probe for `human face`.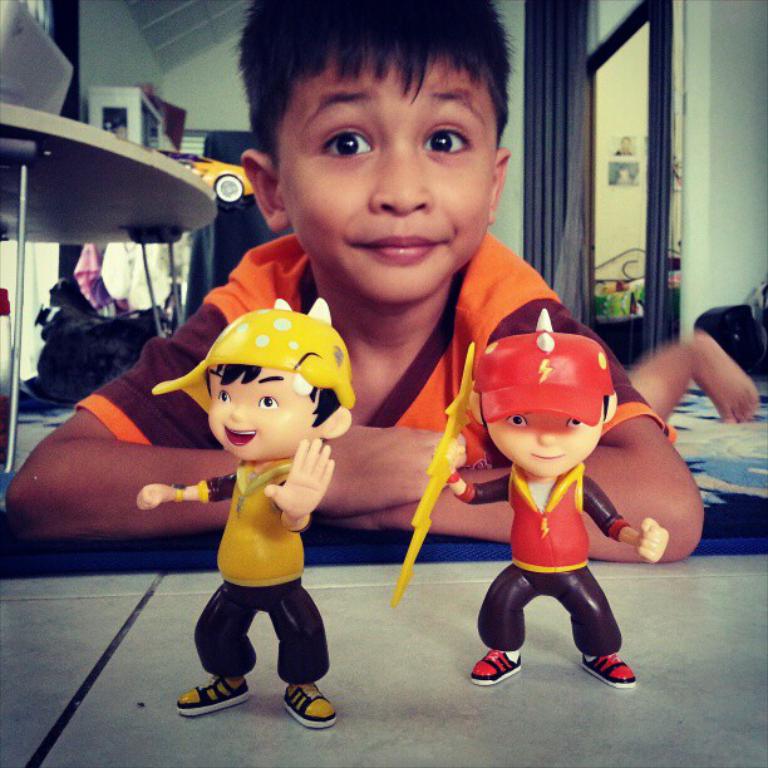
Probe result: pyautogui.locateOnScreen(291, 43, 503, 300).
